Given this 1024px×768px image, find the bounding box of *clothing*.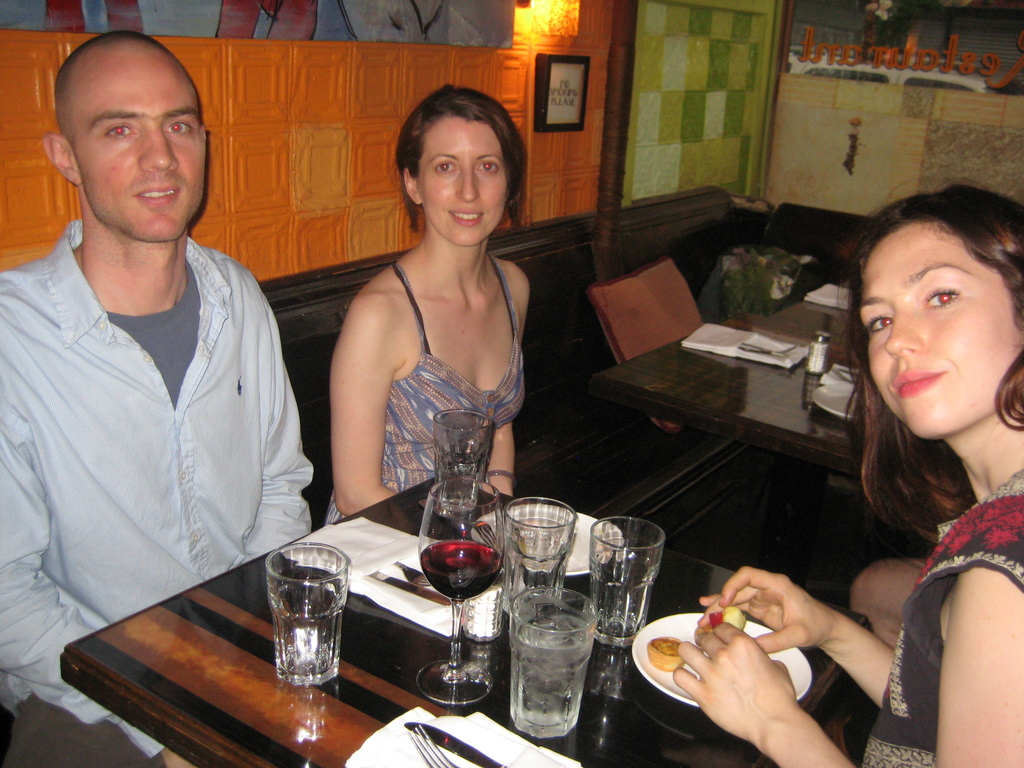
[15, 177, 315, 684].
